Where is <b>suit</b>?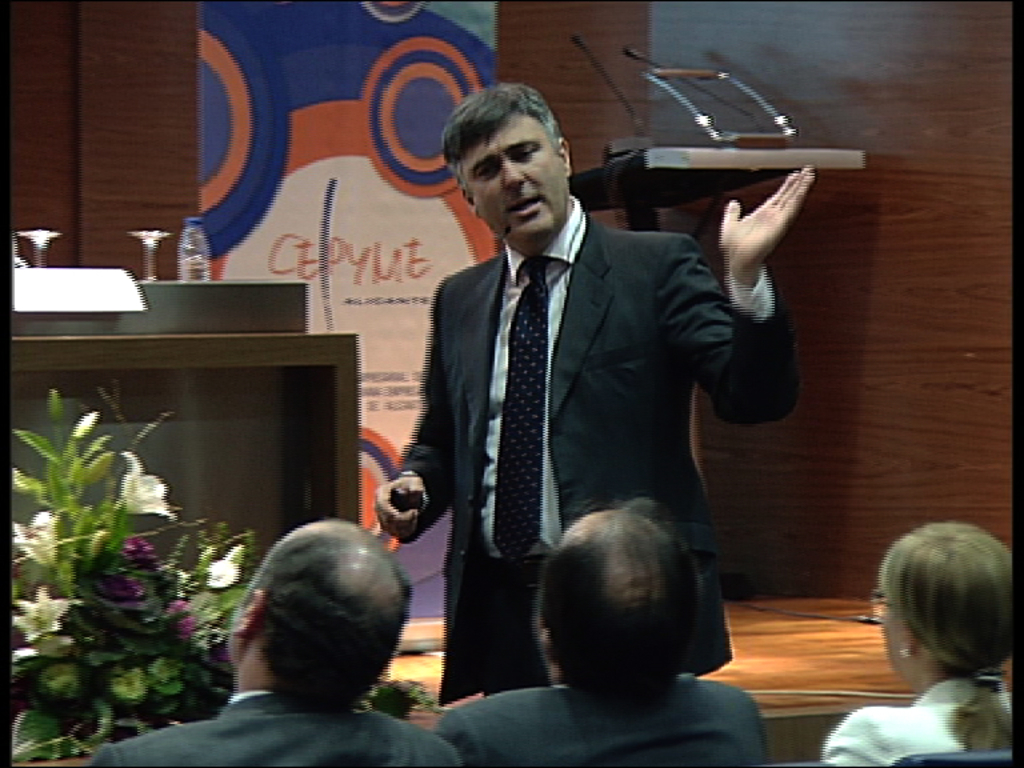
box=[327, 144, 796, 720].
